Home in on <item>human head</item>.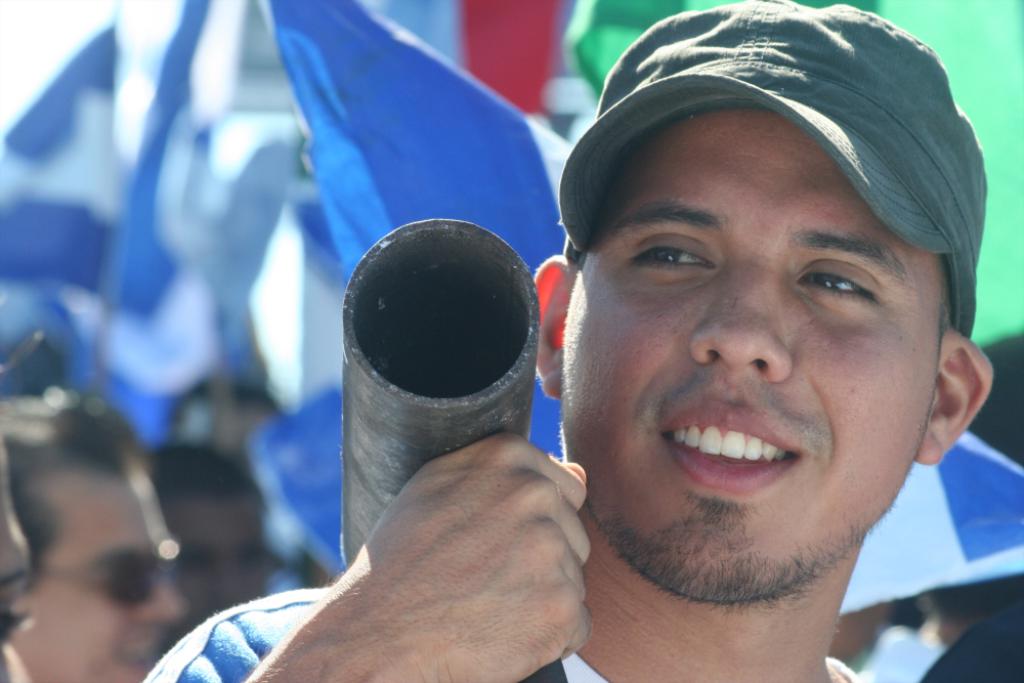
Homed in at x1=146, y1=439, x2=275, y2=629.
